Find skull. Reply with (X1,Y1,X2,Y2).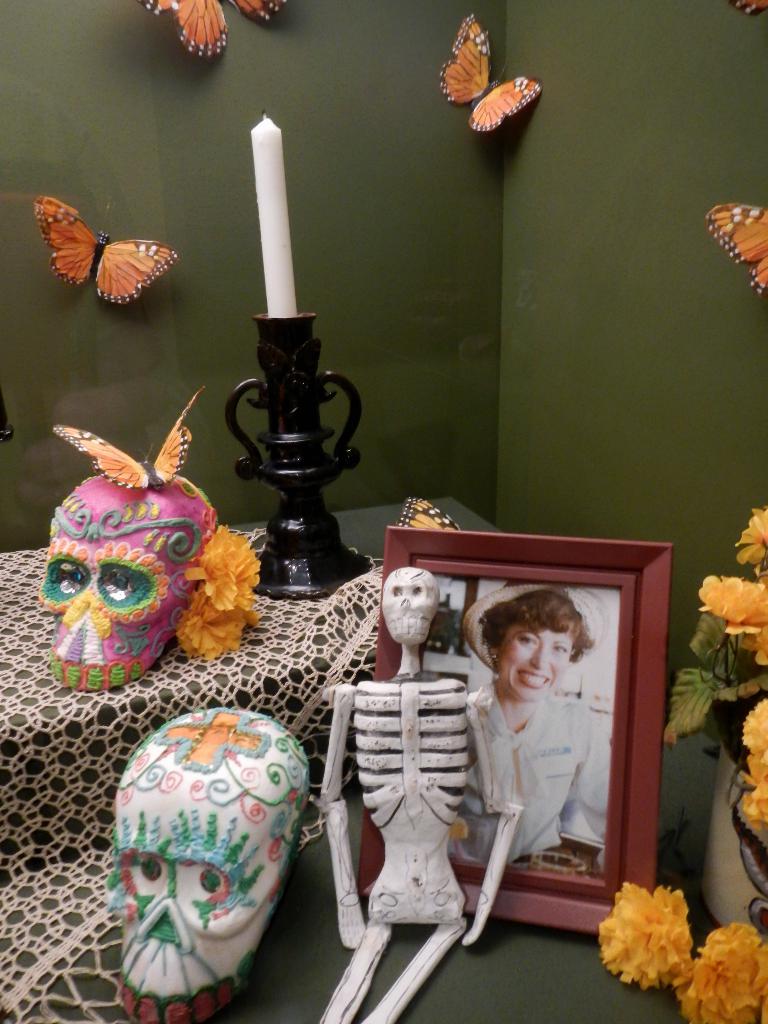
(382,566,440,648).
